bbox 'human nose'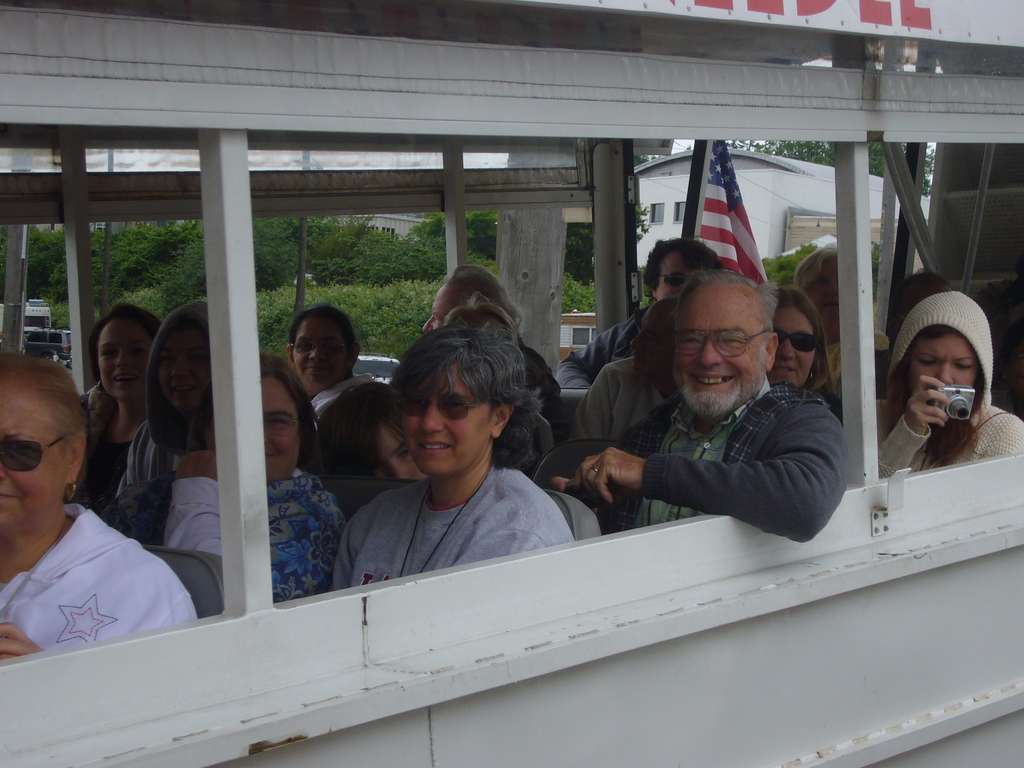
box=[175, 358, 192, 378]
